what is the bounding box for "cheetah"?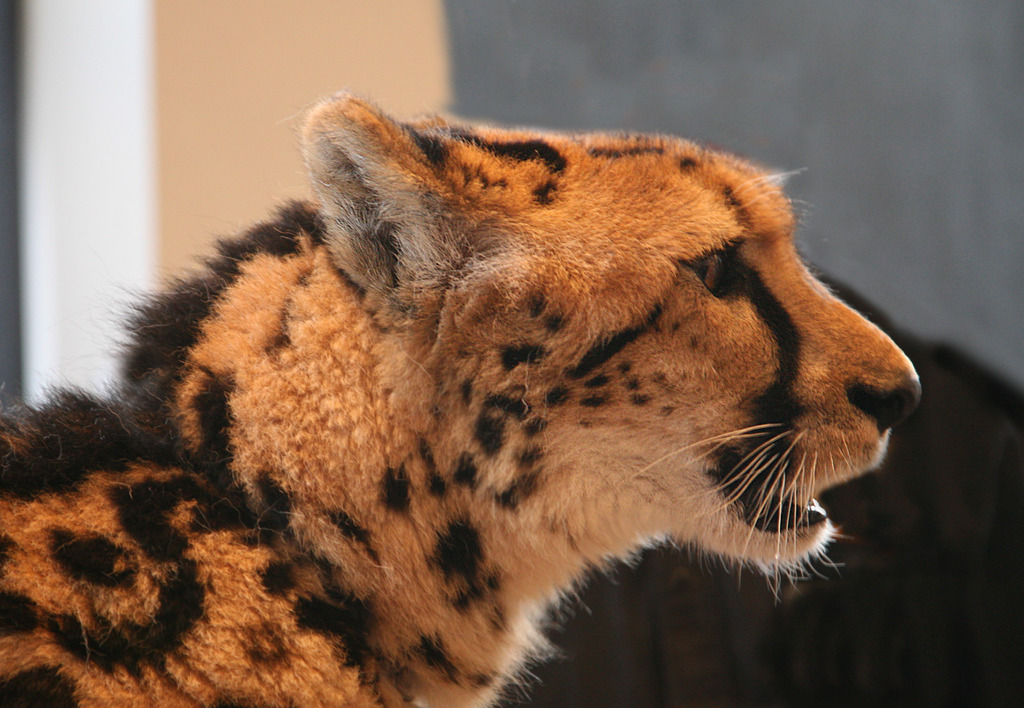
crop(0, 88, 928, 707).
